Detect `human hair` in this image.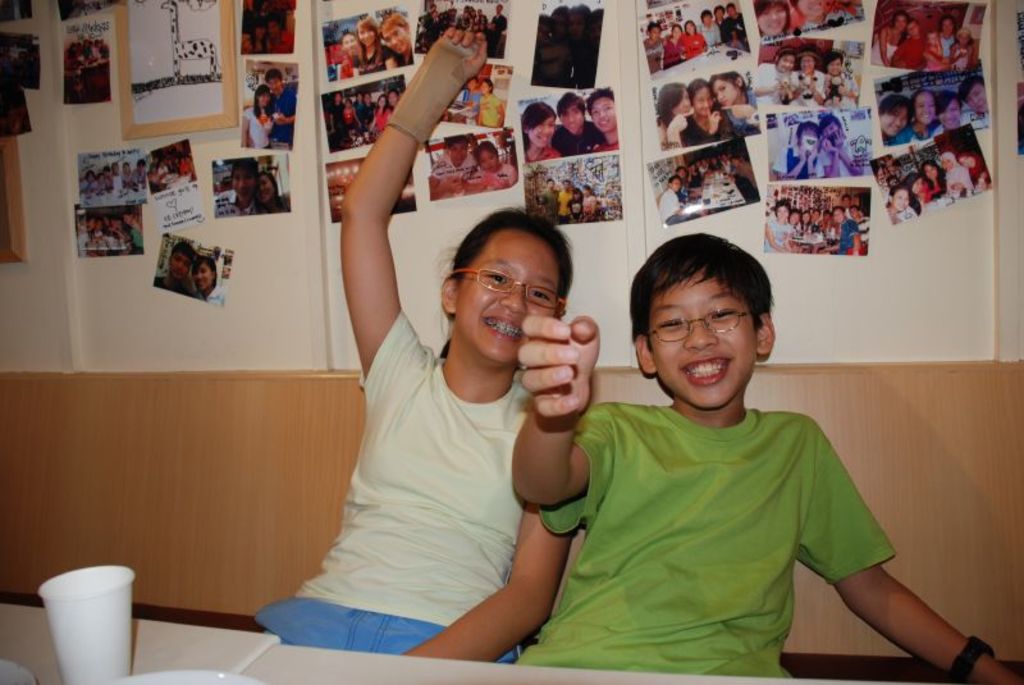
Detection: pyautogui.locateOnScreen(881, 93, 911, 125).
